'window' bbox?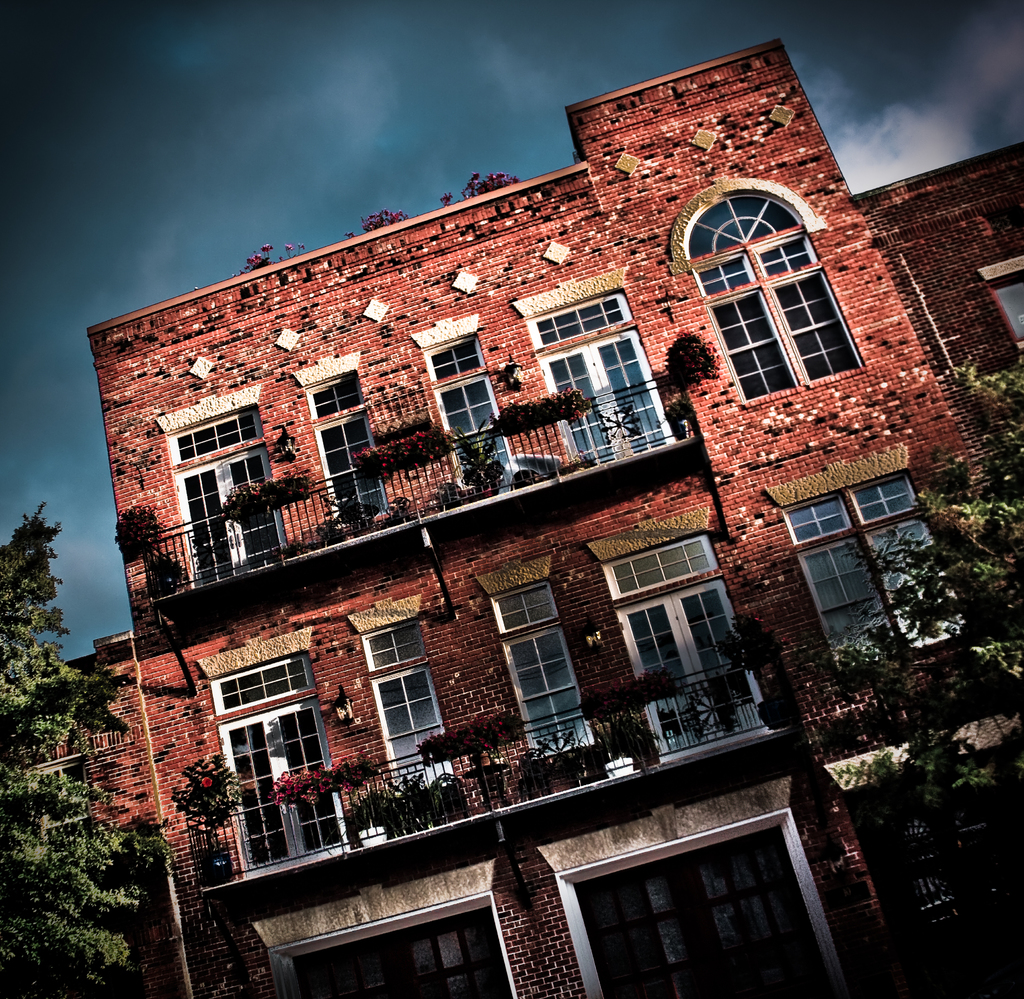
<region>598, 531, 781, 753</region>
